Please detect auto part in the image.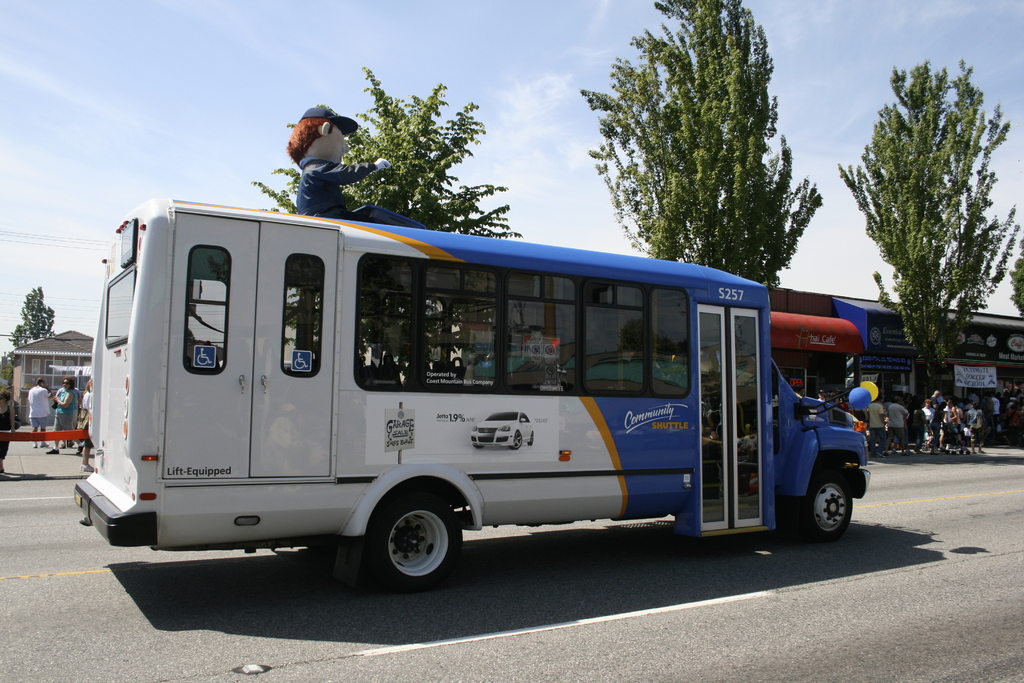
x1=371, y1=491, x2=463, y2=598.
